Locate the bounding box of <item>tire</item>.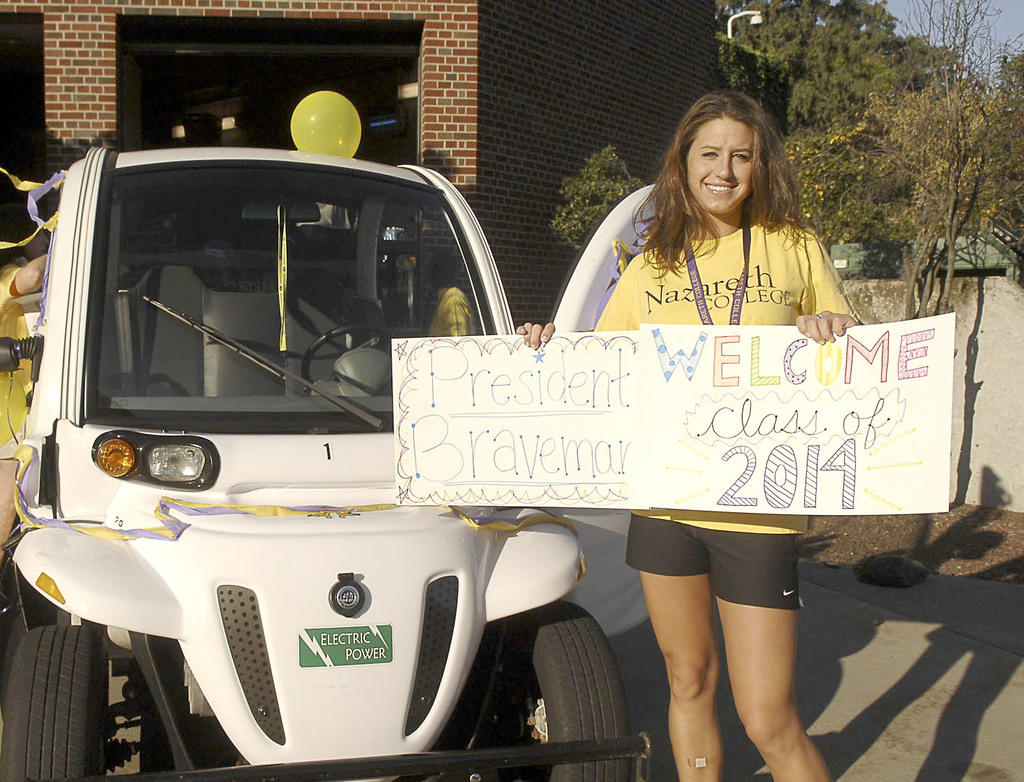
Bounding box: rect(495, 609, 635, 769).
